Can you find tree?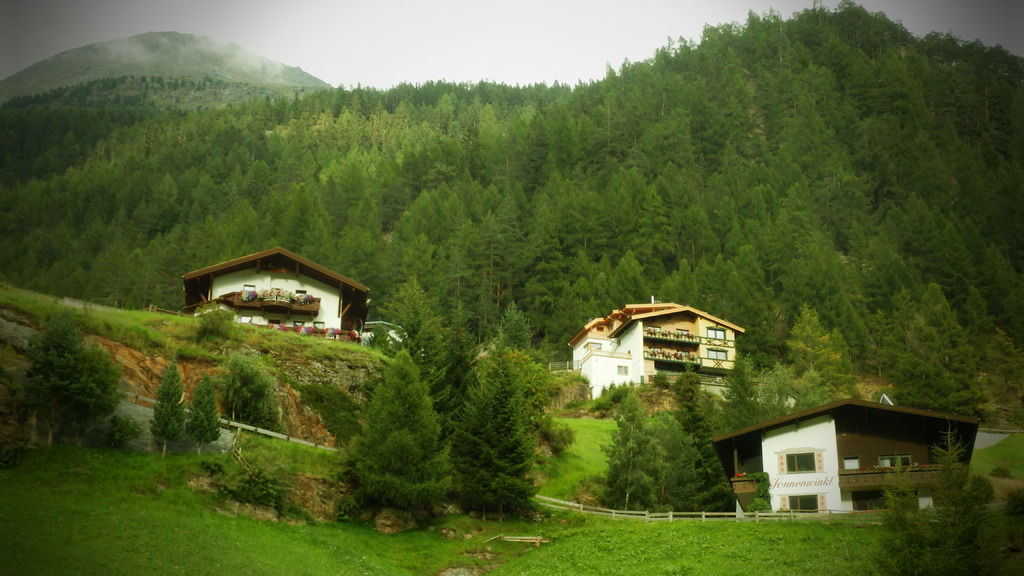
Yes, bounding box: pyautogui.locateOnScreen(185, 377, 223, 454).
